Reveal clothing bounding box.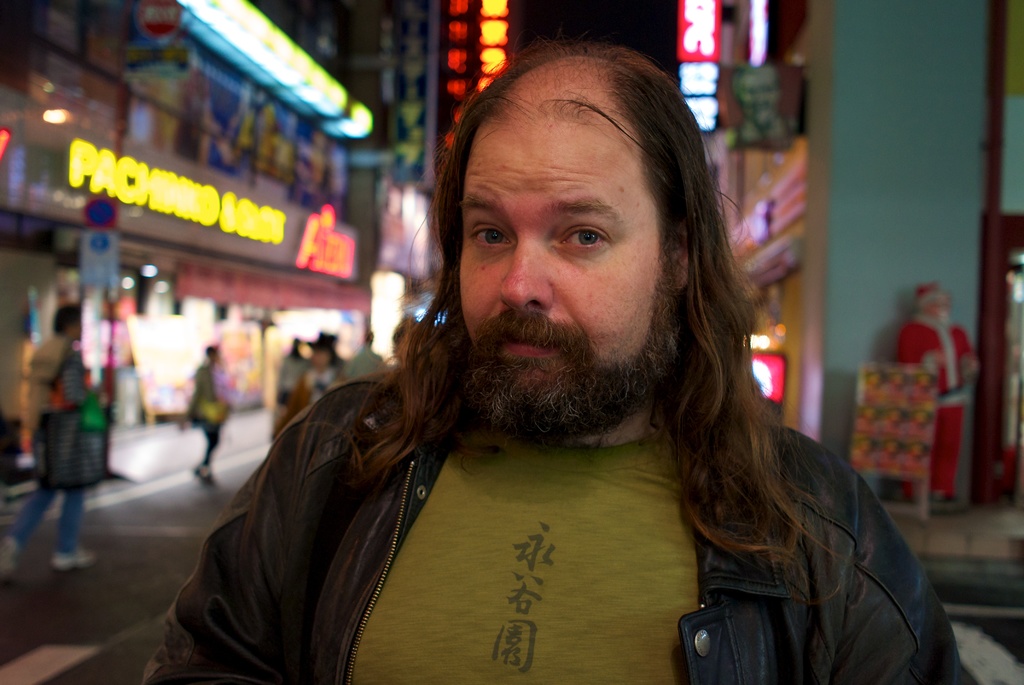
Revealed: <bbox>184, 359, 226, 462</bbox>.
